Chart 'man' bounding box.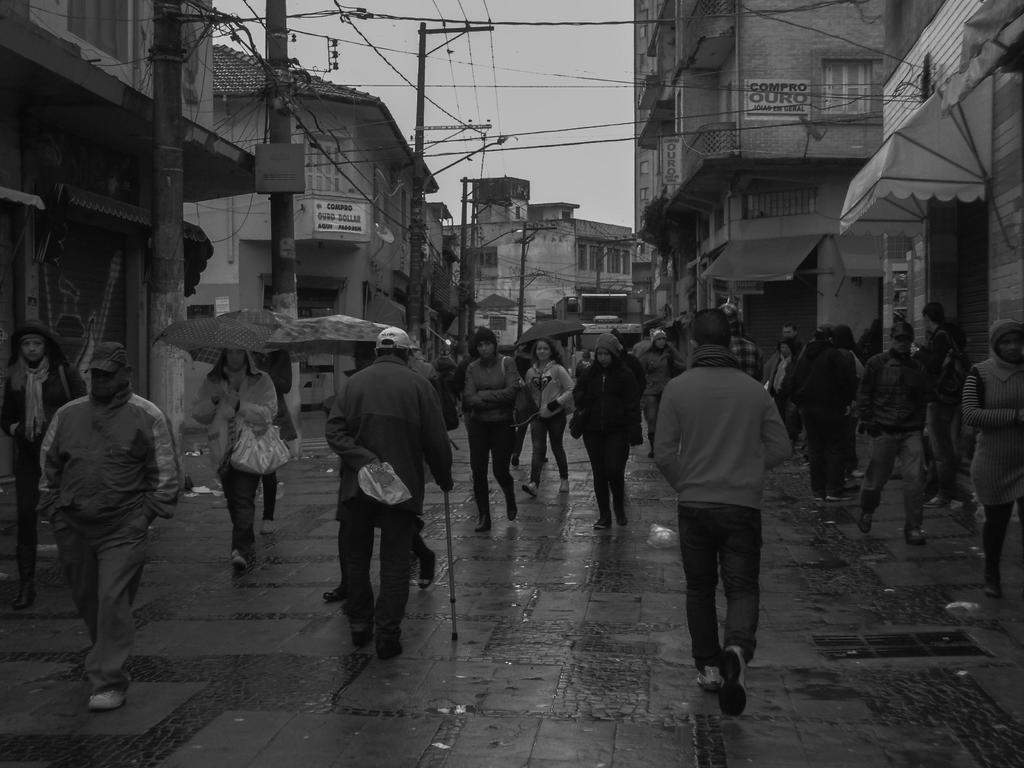
Charted: select_region(762, 321, 801, 385).
